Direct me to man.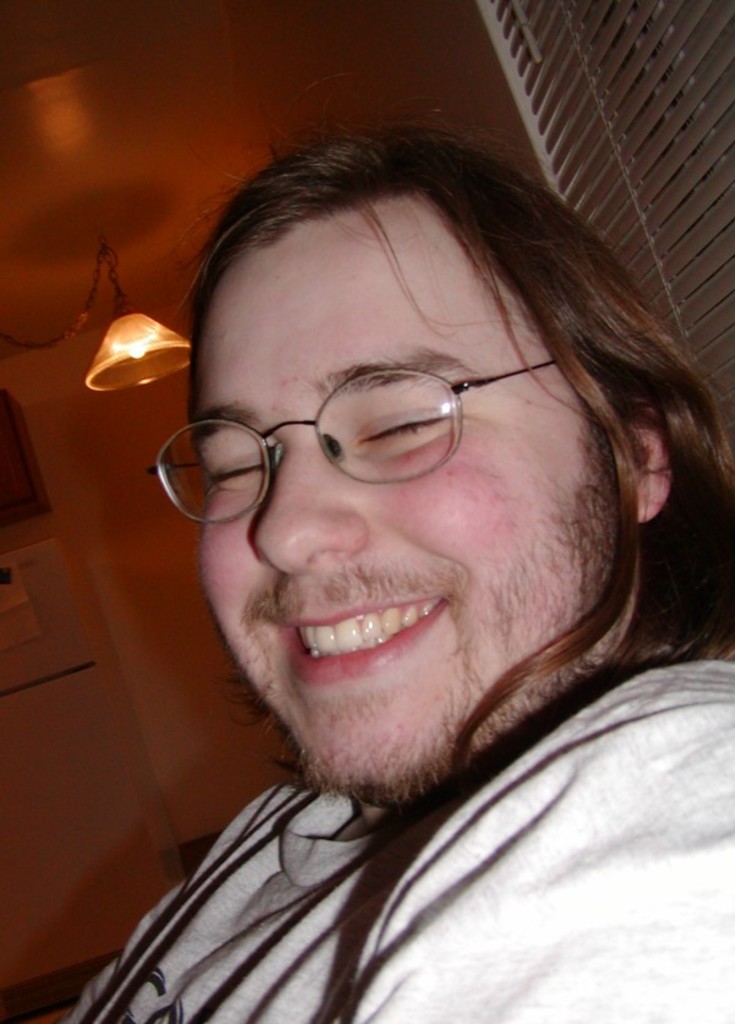
Direction: (x1=21, y1=82, x2=734, y2=990).
